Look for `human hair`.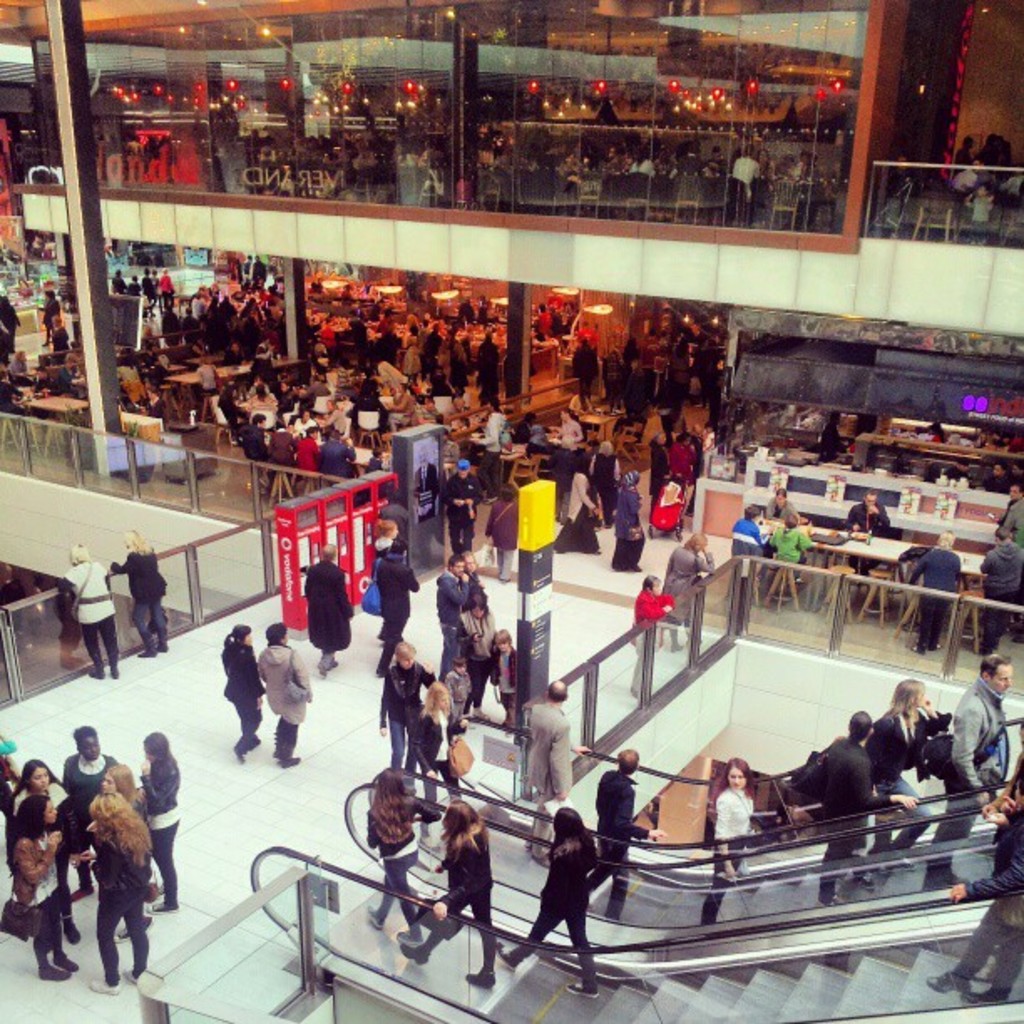
Found: crop(144, 283, 706, 443).
